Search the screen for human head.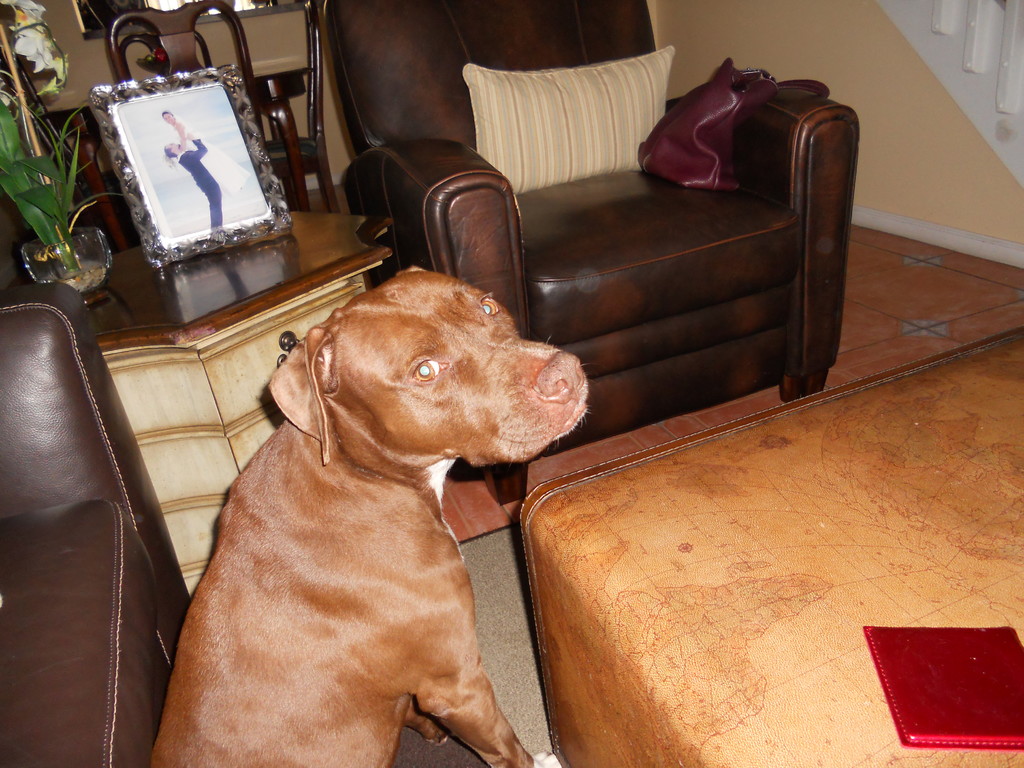
Found at Rect(164, 141, 178, 161).
